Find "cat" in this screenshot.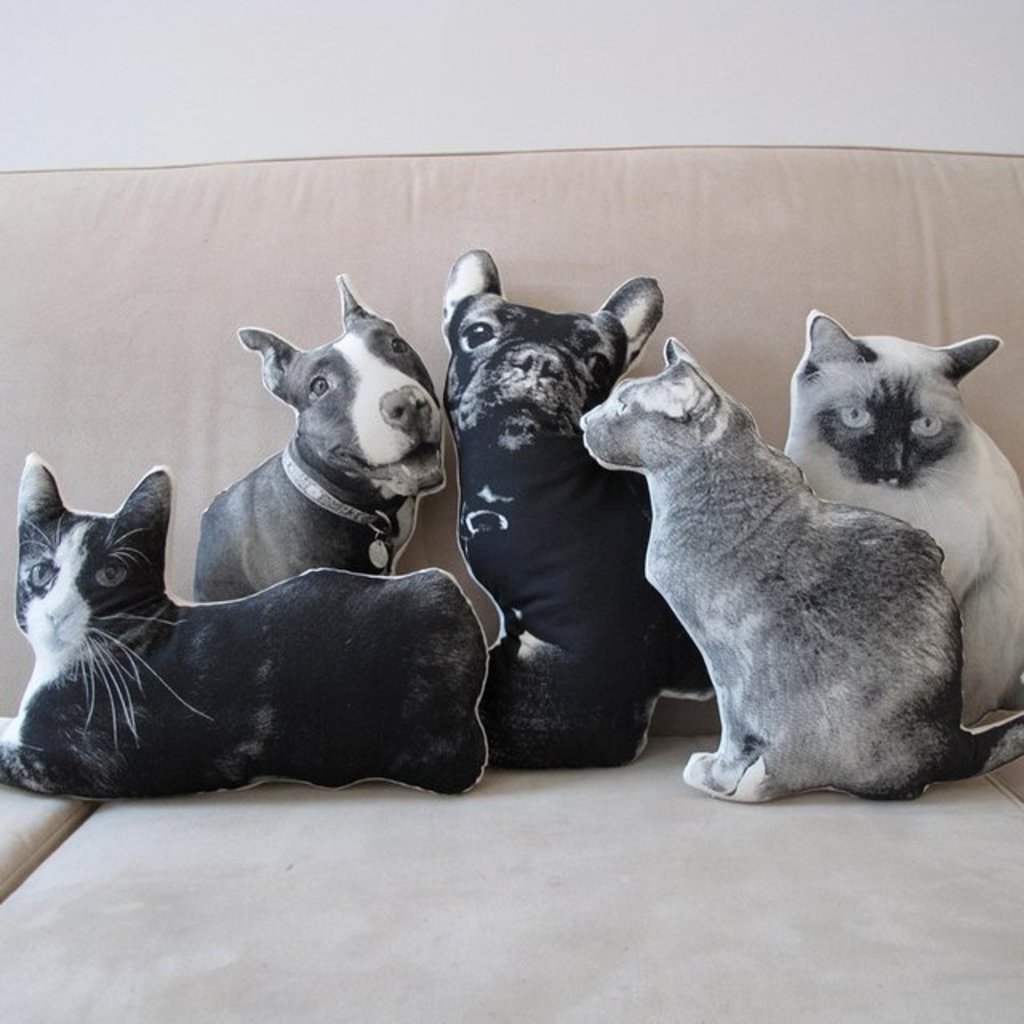
The bounding box for "cat" is (x1=784, y1=312, x2=1022, y2=725).
